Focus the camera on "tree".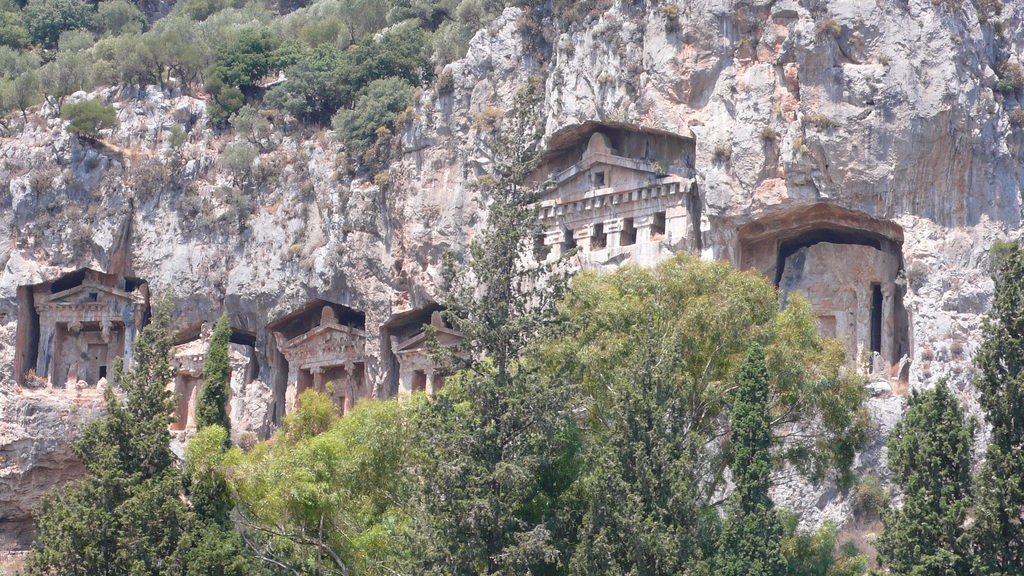
Focus region: [12,76,1023,575].
